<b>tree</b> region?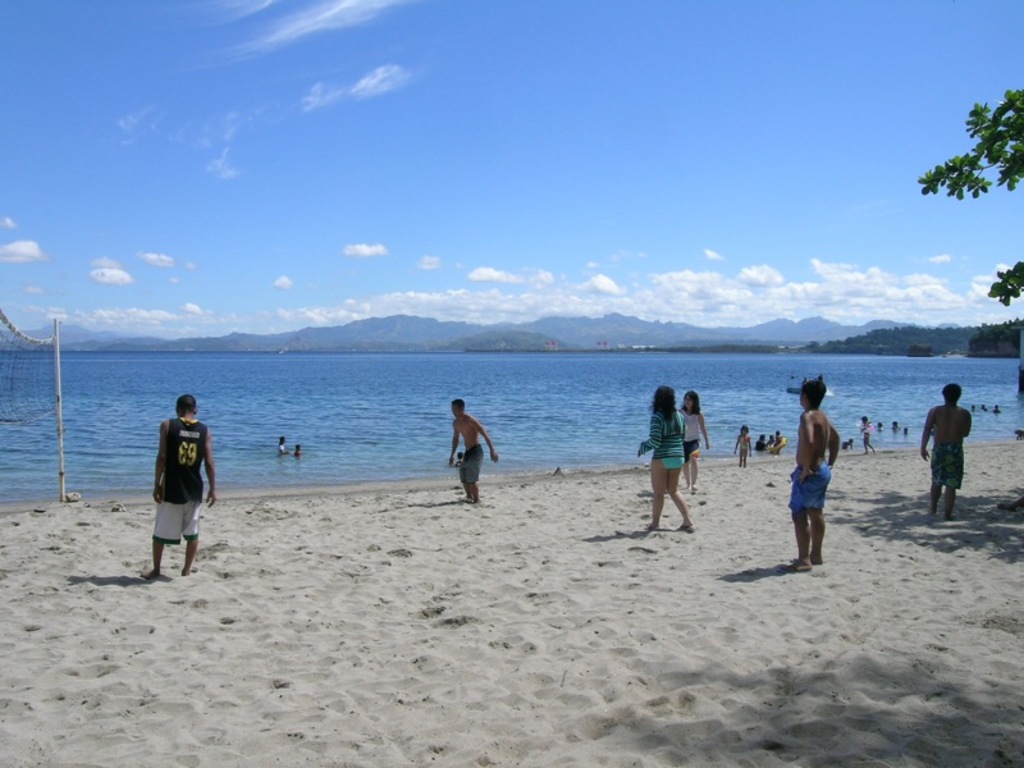
detection(919, 90, 1023, 302)
